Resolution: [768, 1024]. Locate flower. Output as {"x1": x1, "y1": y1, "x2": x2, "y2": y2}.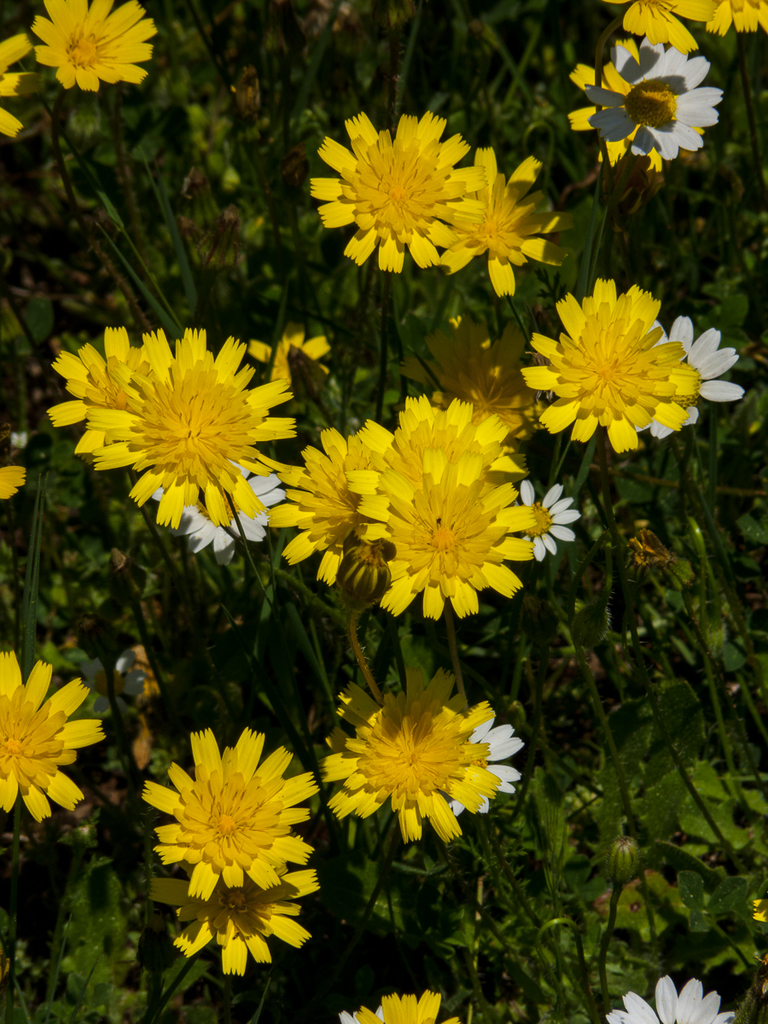
{"x1": 337, "y1": 989, "x2": 457, "y2": 1023}.
